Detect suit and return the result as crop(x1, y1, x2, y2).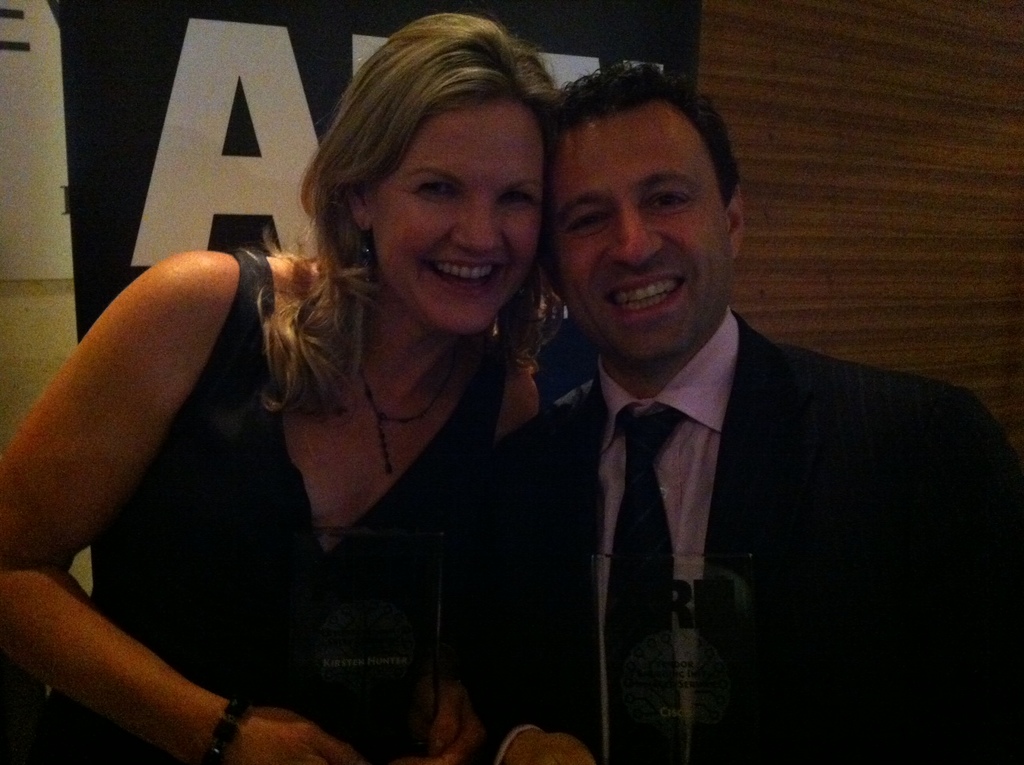
crop(493, 168, 1005, 740).
